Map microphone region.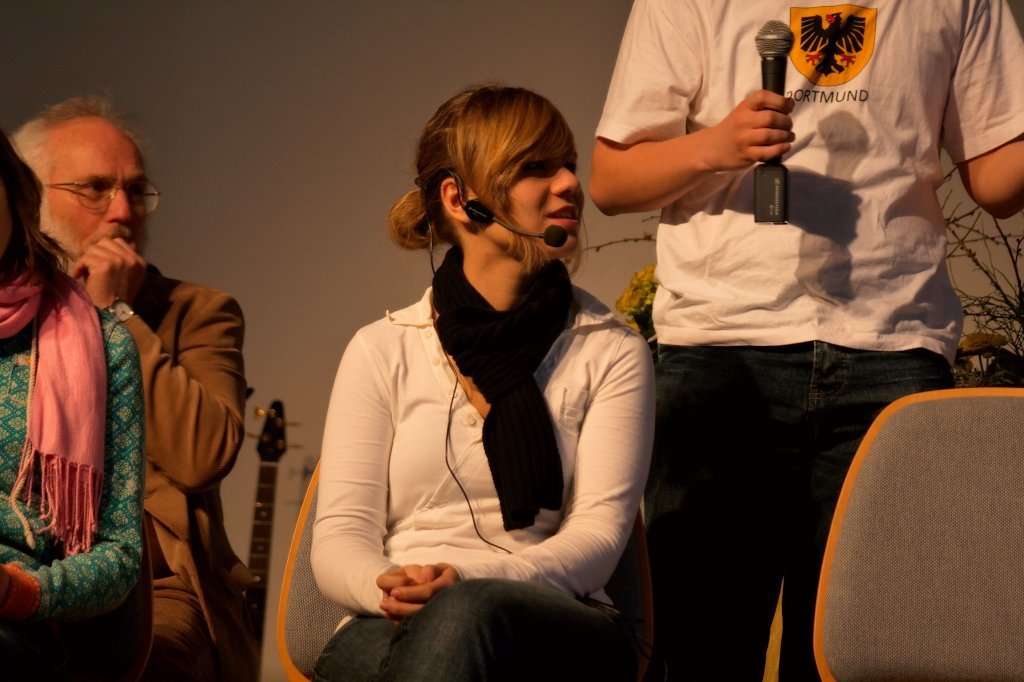
Mapped to pyautogui.locateOnScreen(754, 19, 793, 222).
